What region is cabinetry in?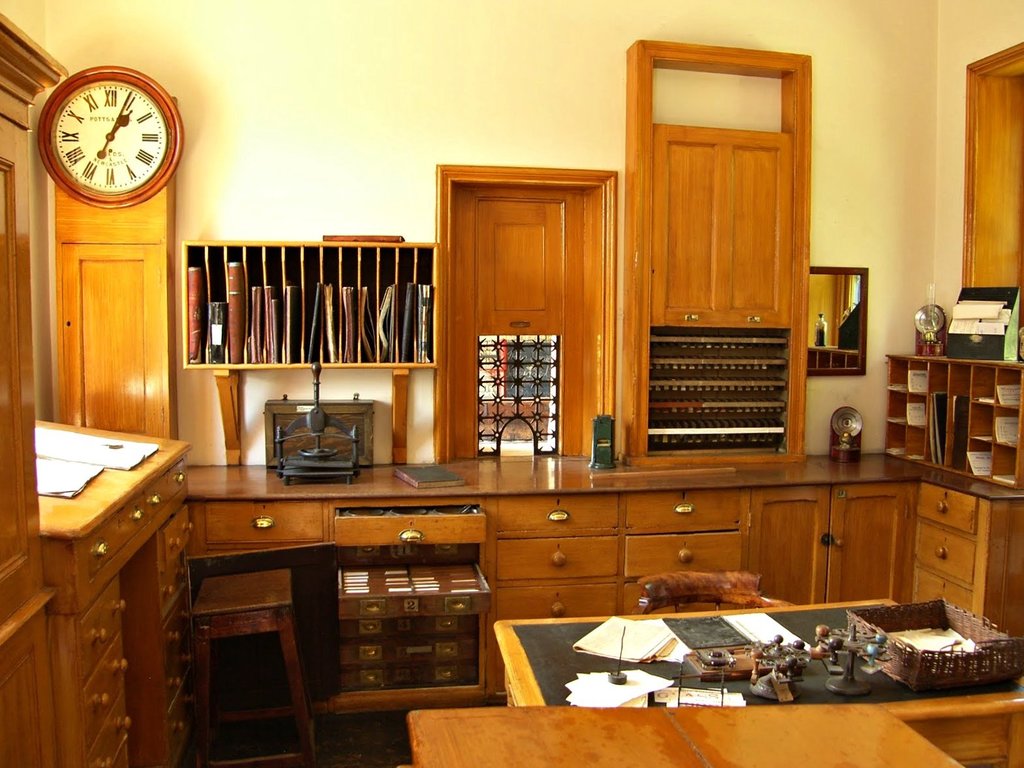
l=443, t=176, r=622, b=468.
